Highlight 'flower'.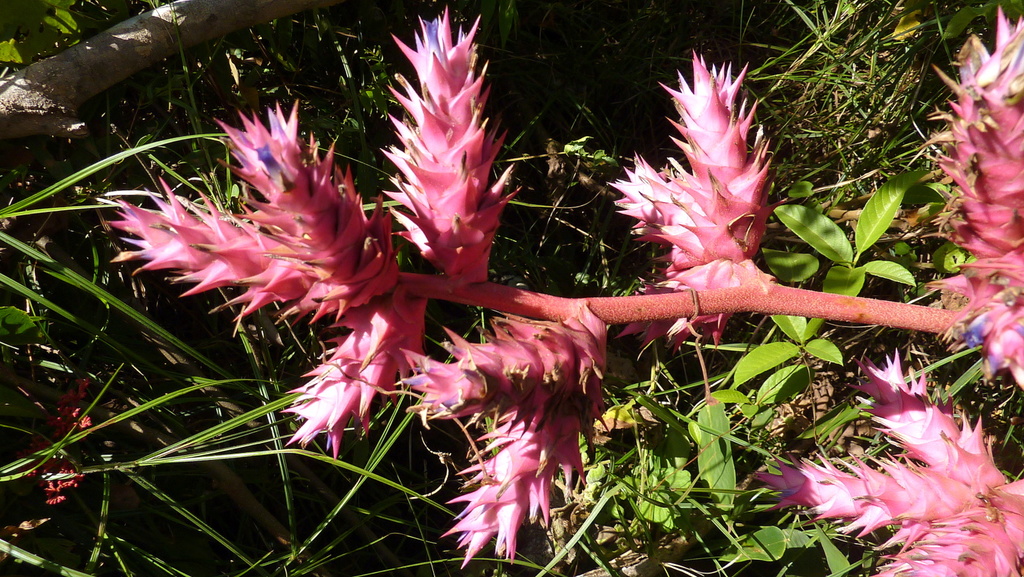
Highlighted region: left=220, top=101, right=403, bottom=307.
